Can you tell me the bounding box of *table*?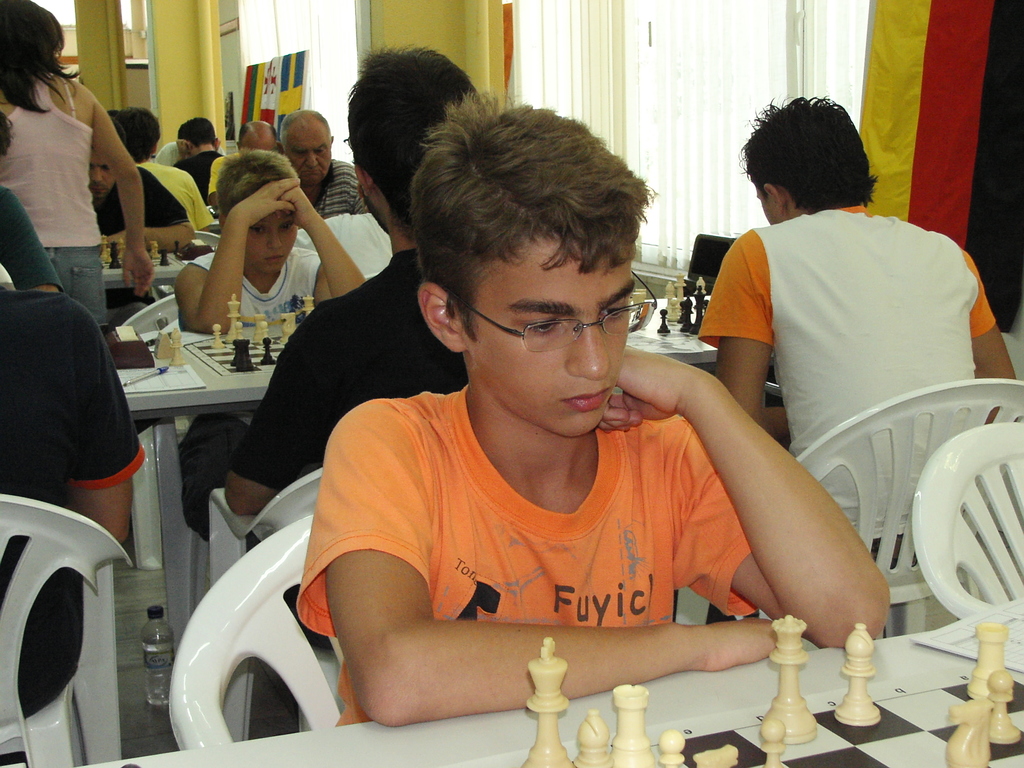
x1=83 y1=605 x2=1023 y2=767.
